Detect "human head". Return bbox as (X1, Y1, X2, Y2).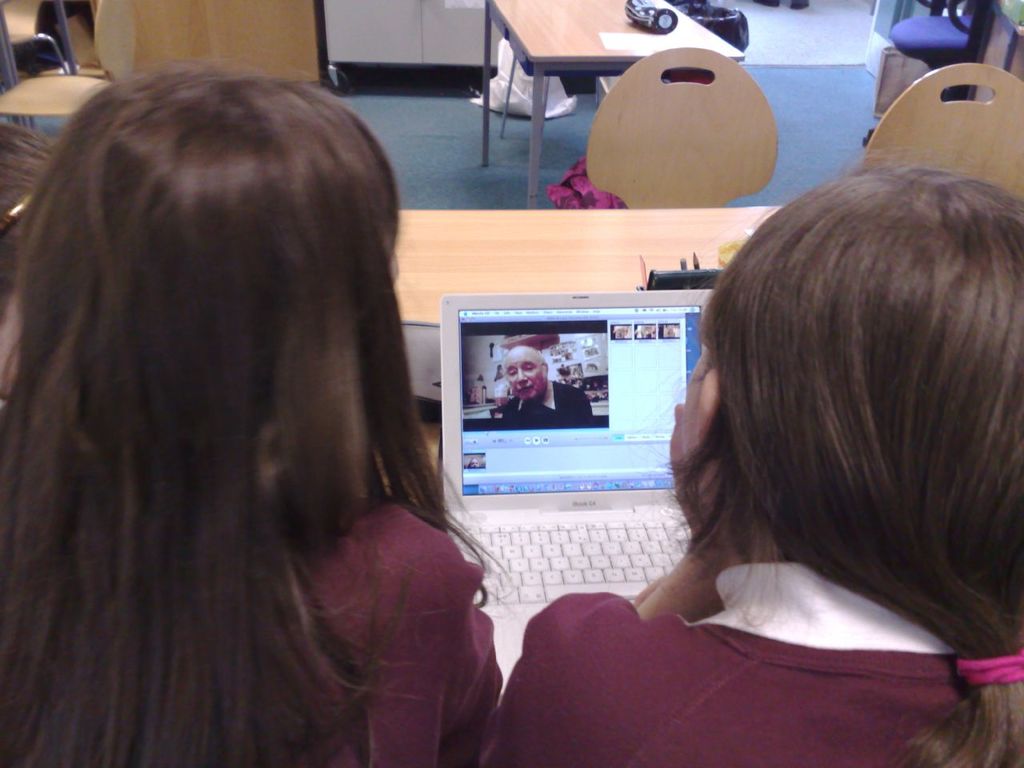
(679, 162, 1023, 554).
